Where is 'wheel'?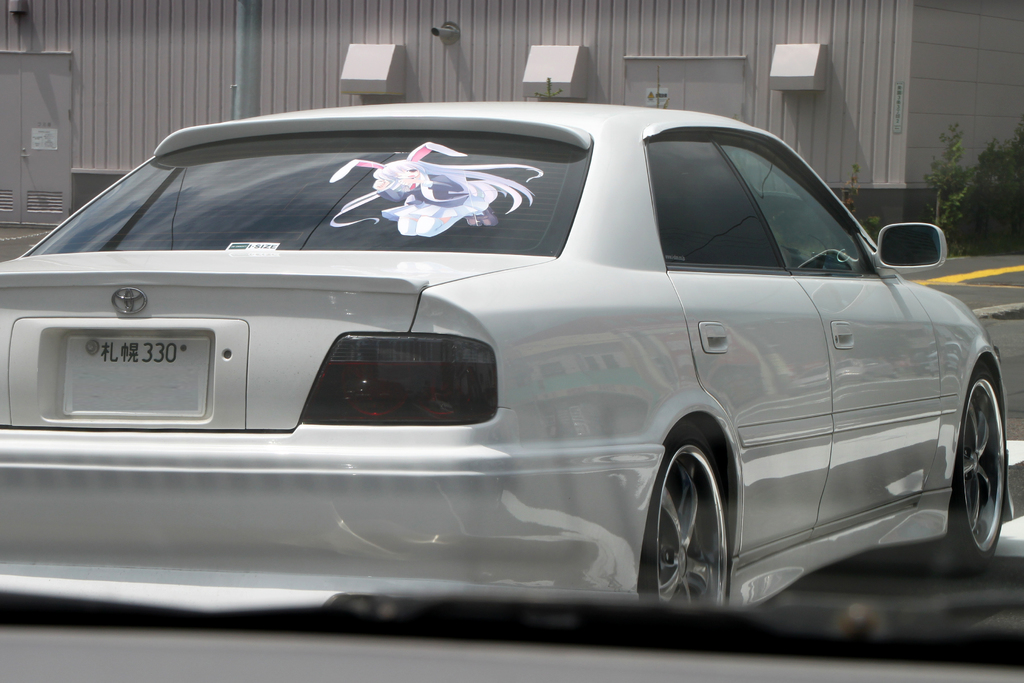
bbox(938, 368, 1004, 567).
